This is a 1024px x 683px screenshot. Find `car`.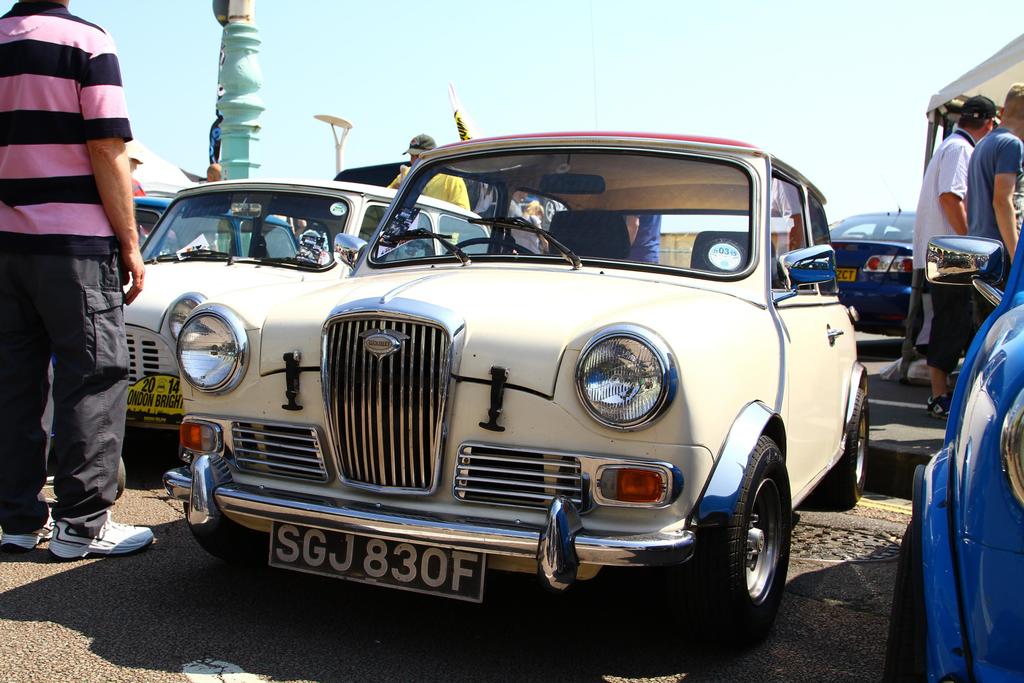
Bounding box: rect(879, 203, 1023, 682).
